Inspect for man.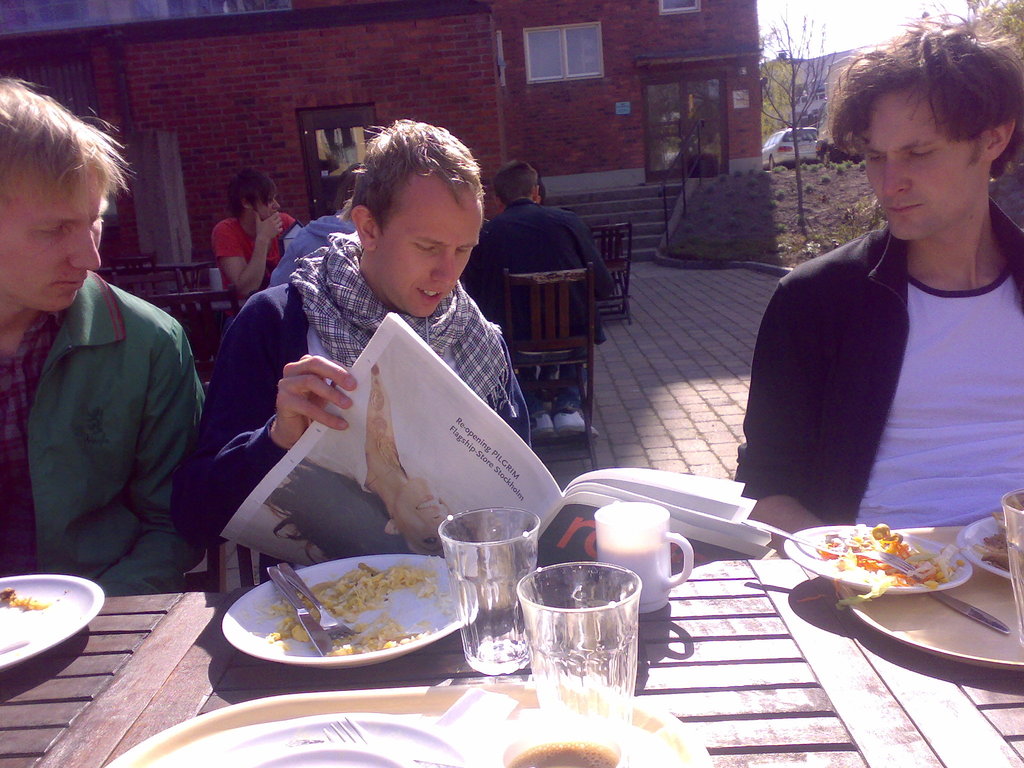
Inspection: Rect(728, 11, 1023, 561).
